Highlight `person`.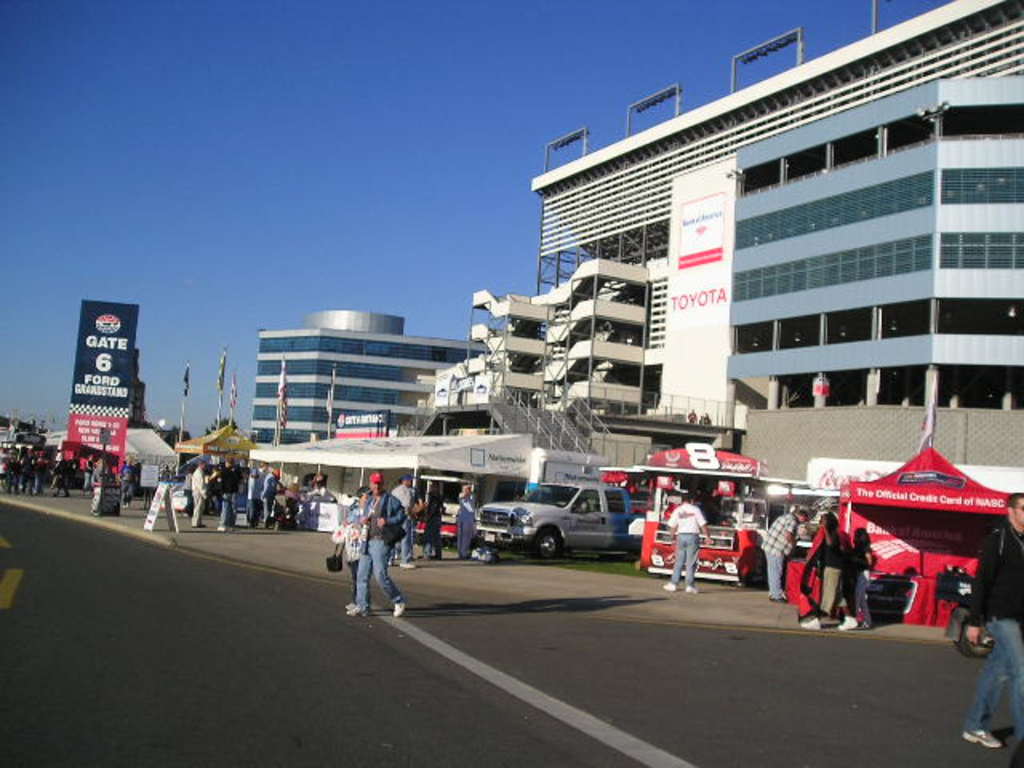
Highlighted region: 346, 470, 408, 624.
